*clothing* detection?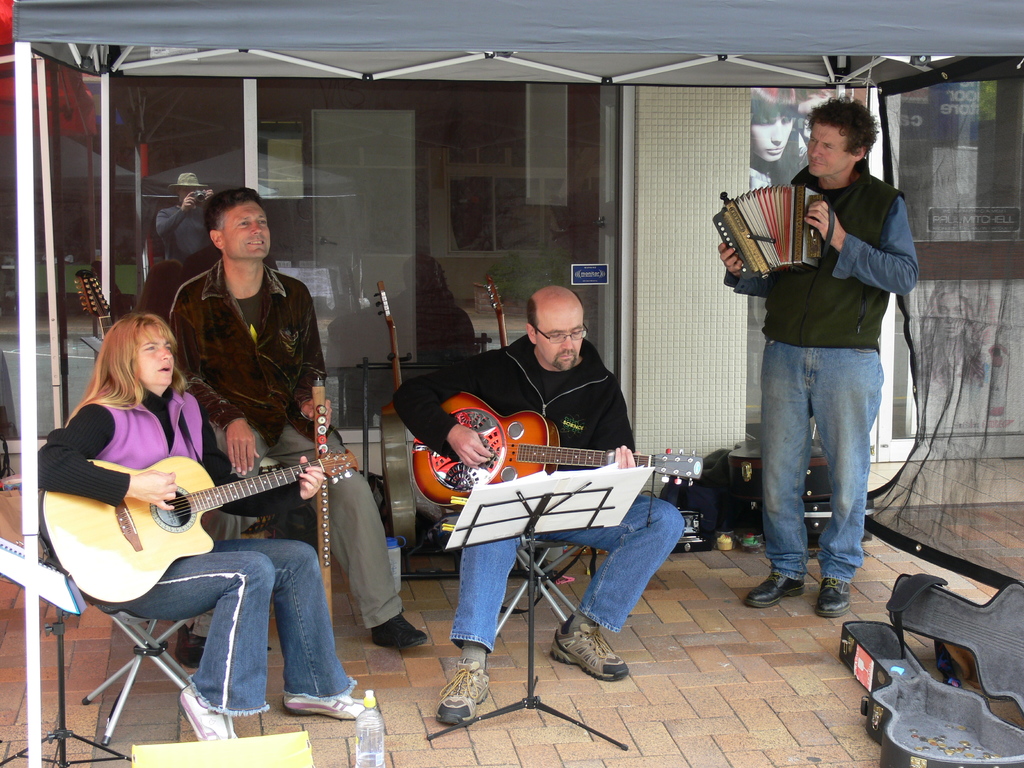
392/336/687/651
